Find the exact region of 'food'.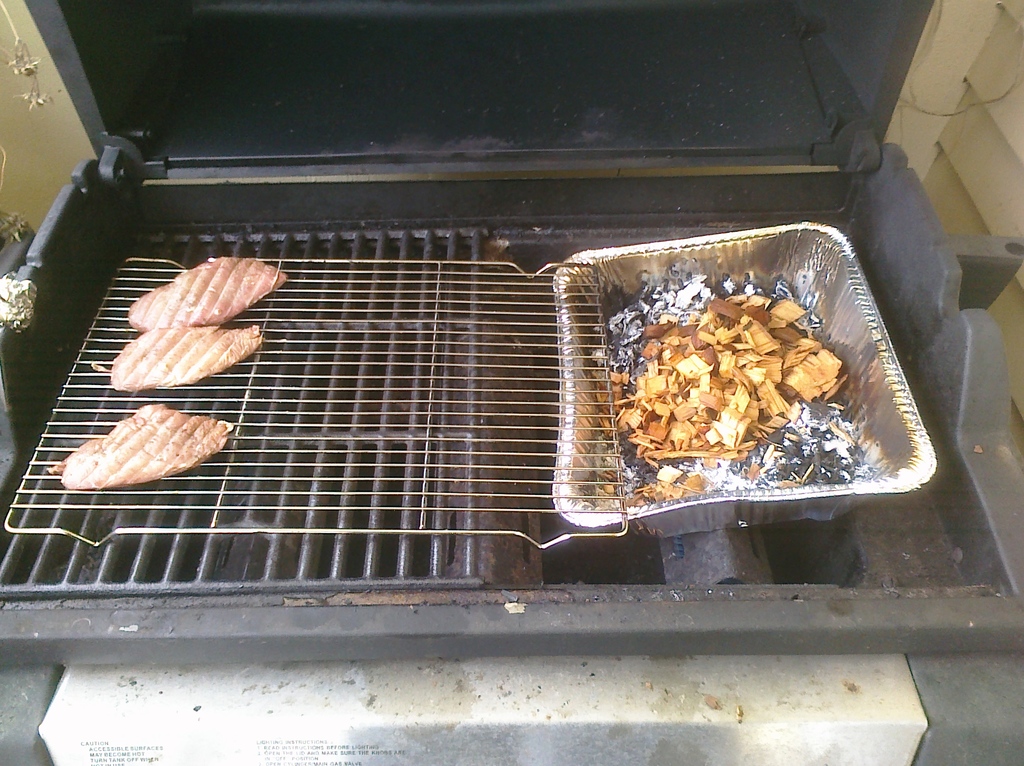
Exact region: [125,254,282,334].
